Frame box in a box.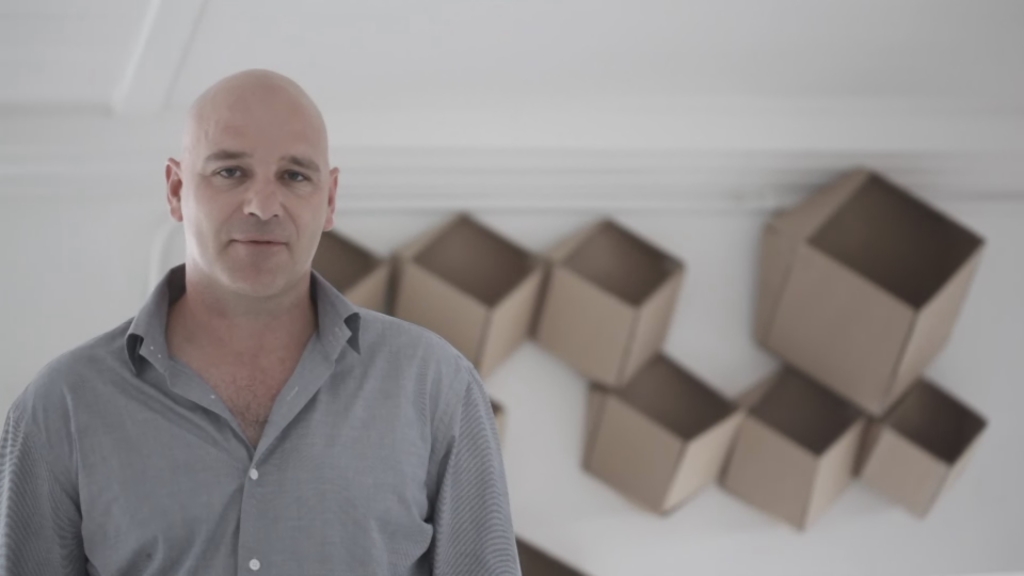
(left=574, top=341, right=752, bottom=527).
